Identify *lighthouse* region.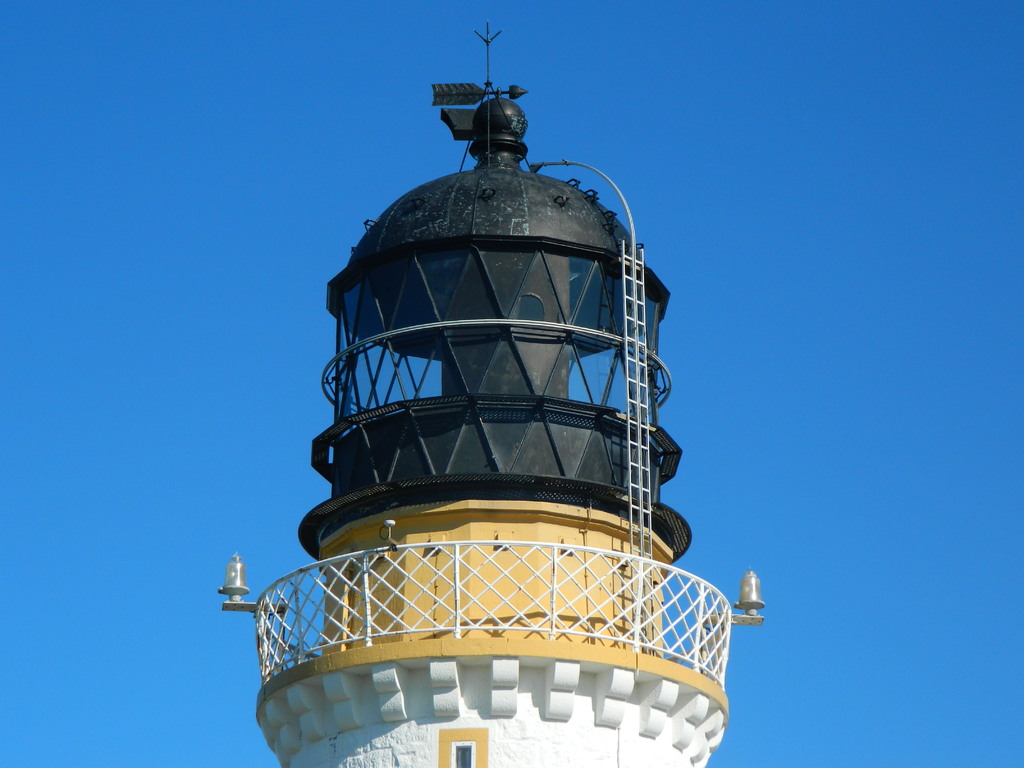
Region: [x1=215, y1=28, x2=766, y2=767].
